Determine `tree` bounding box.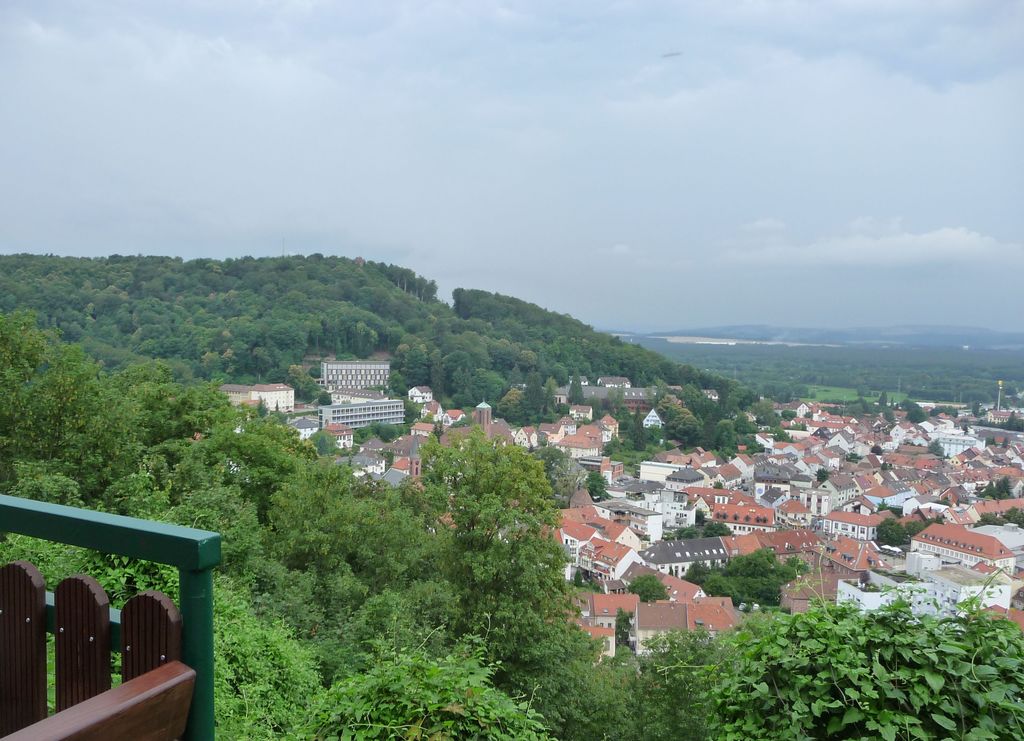
Determined: pyautogui.locateOnScreen(581, 473, 612, 503).
